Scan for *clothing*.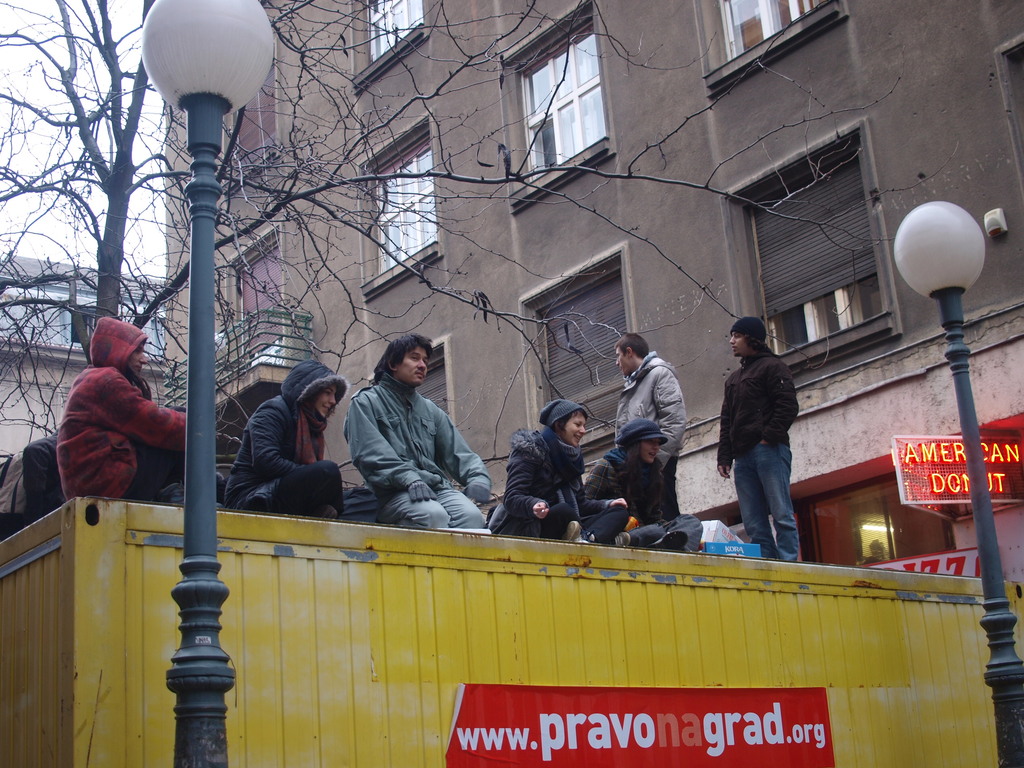
Scan result: region(47, 332, 194, 527).
